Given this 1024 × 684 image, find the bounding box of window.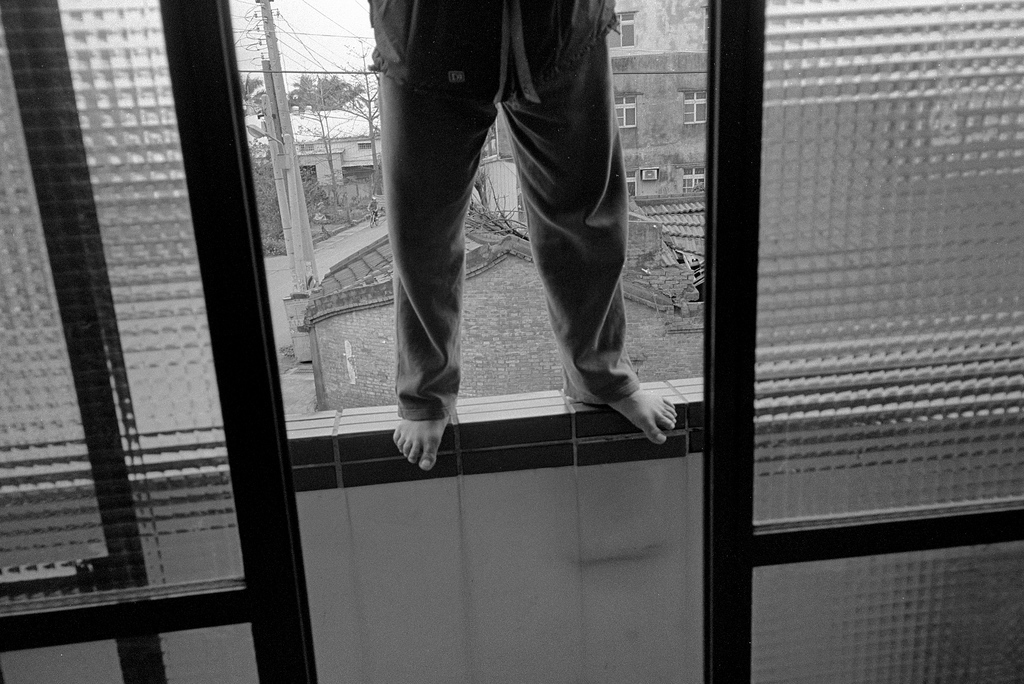
<region>682, 167, 707, 193</region>.
